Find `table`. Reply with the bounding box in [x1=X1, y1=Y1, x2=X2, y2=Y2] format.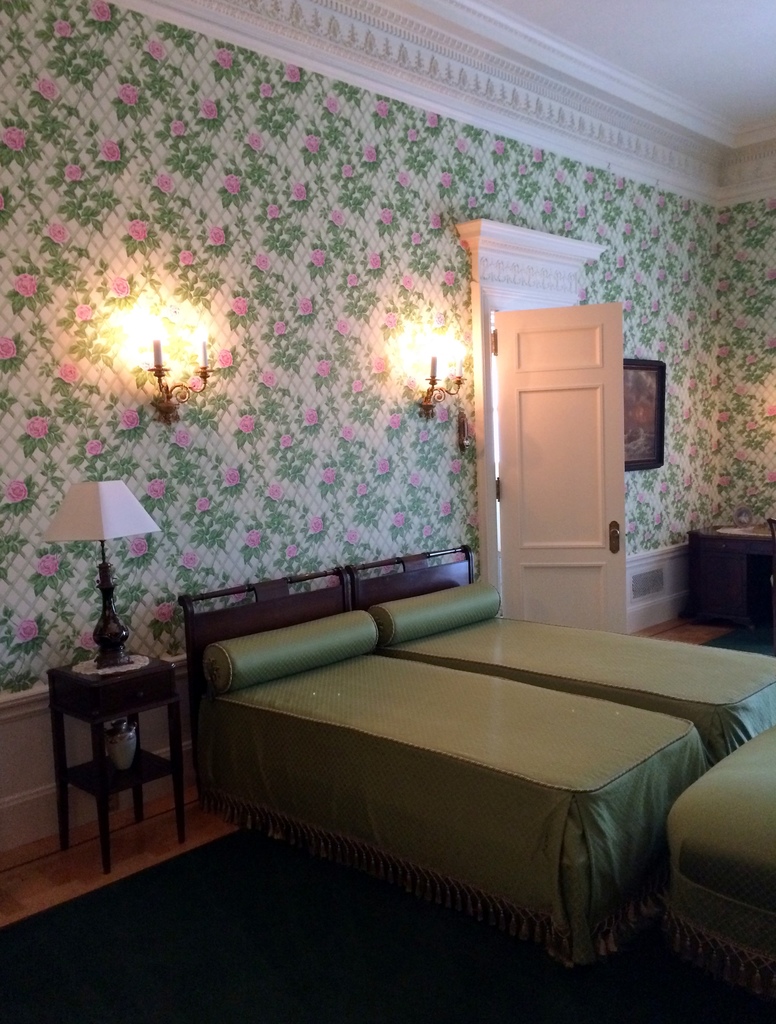
[x1=27, y1=653, x2=194, y2=859].
